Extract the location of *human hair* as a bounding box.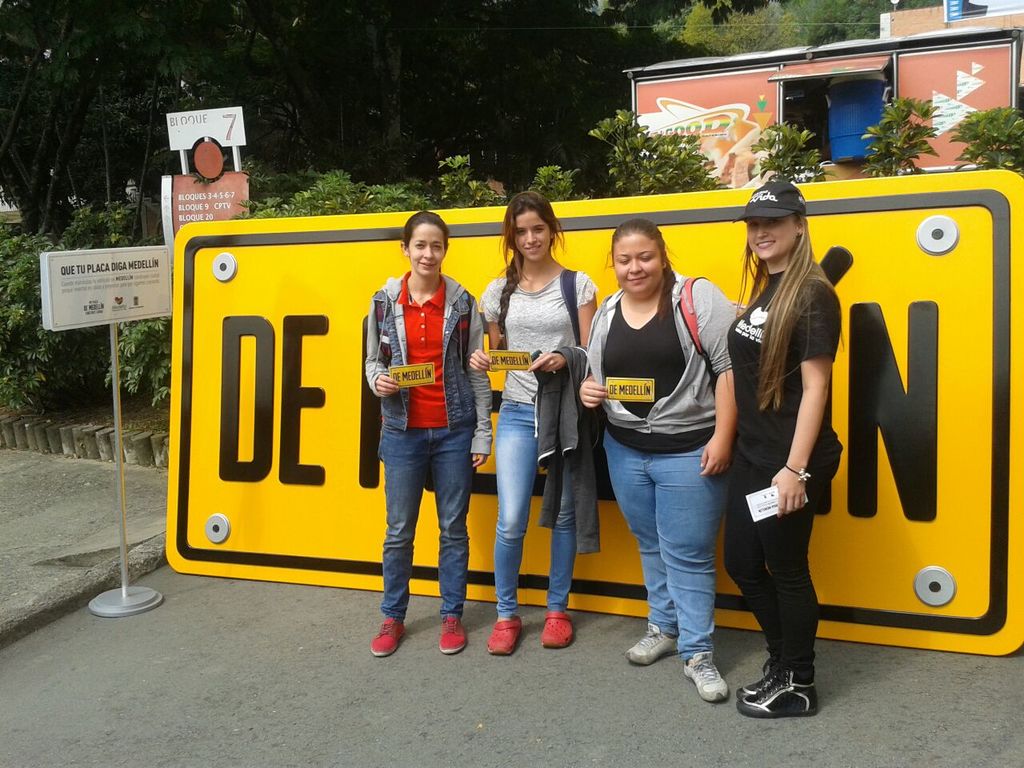
[400, 210, 452, 250].
